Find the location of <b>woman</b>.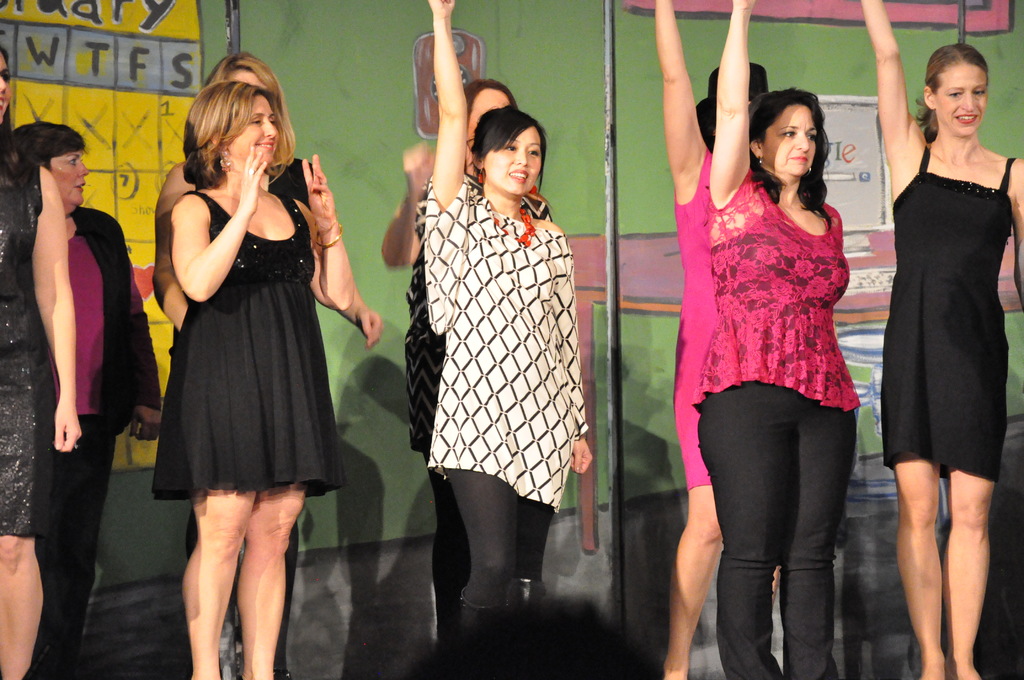
Location: (380, 77, 516, 676).
